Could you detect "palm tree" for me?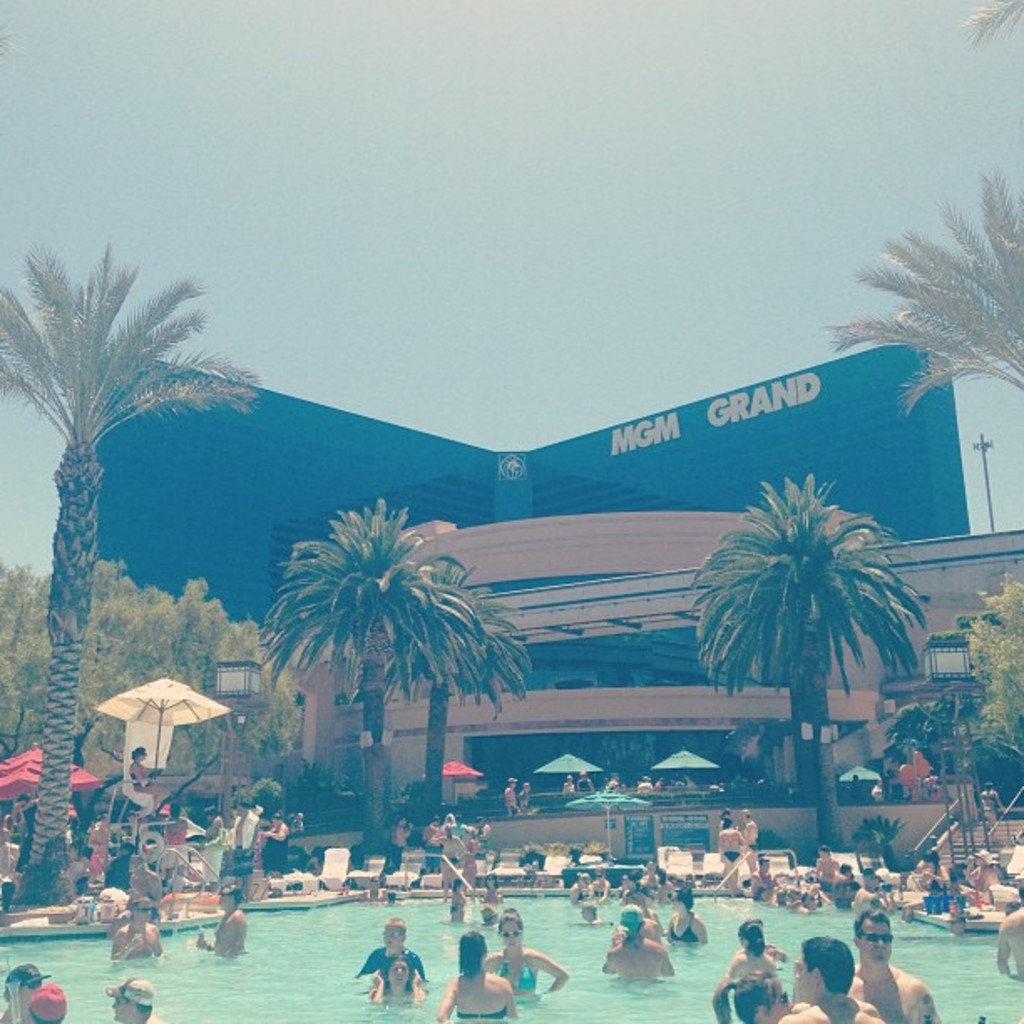
Detection result: bbox(402, 587, 515, 822).
